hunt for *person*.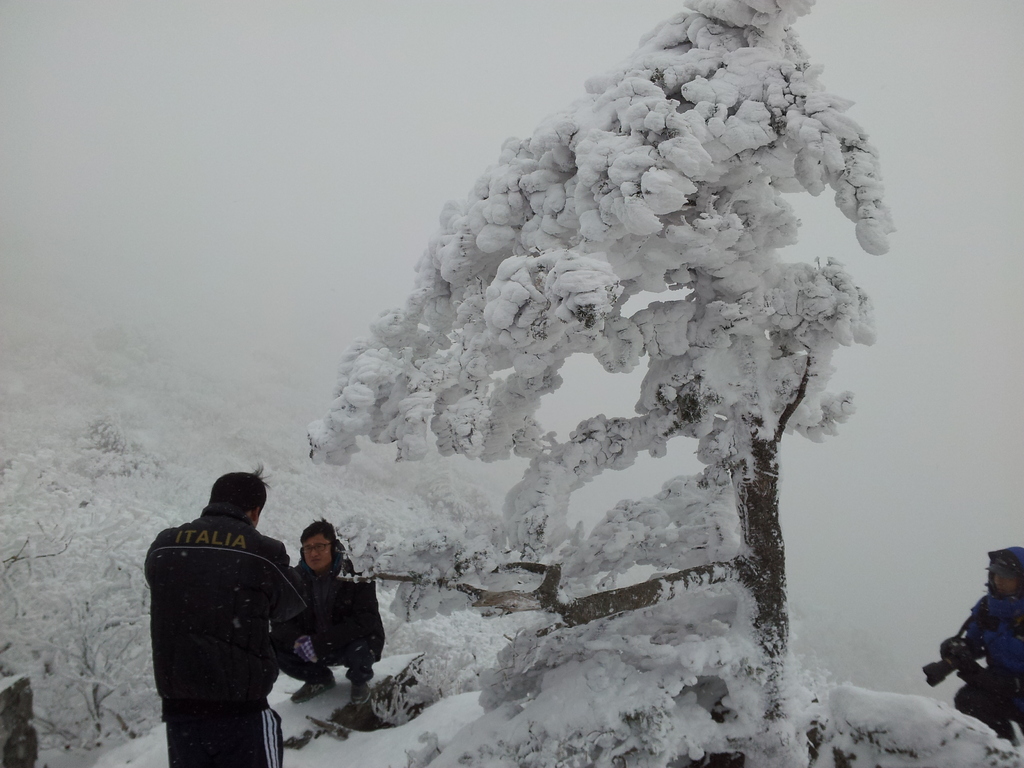
Hunted down at x1=145 y1=451 x2=334 y2=753.
